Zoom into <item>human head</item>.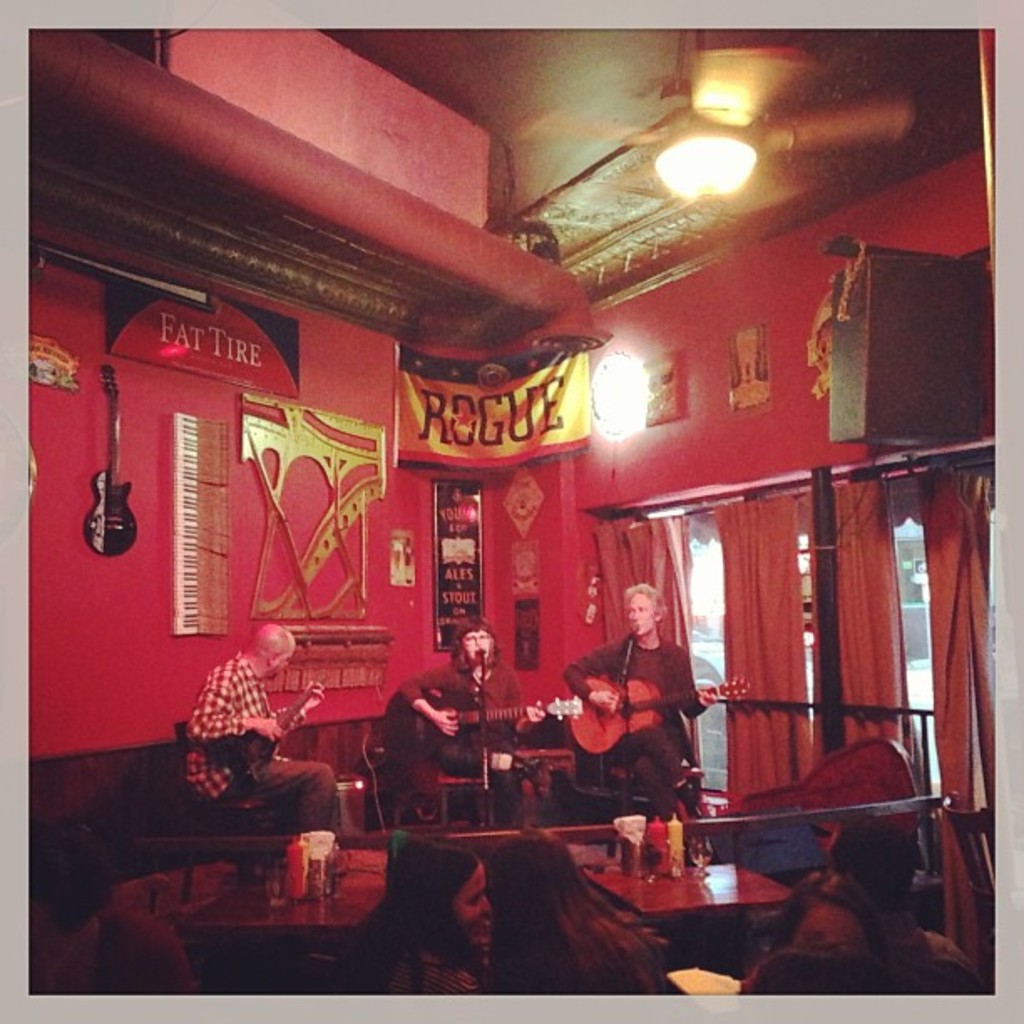
Zoom target: bbox=(32, 825, 119, 915).
